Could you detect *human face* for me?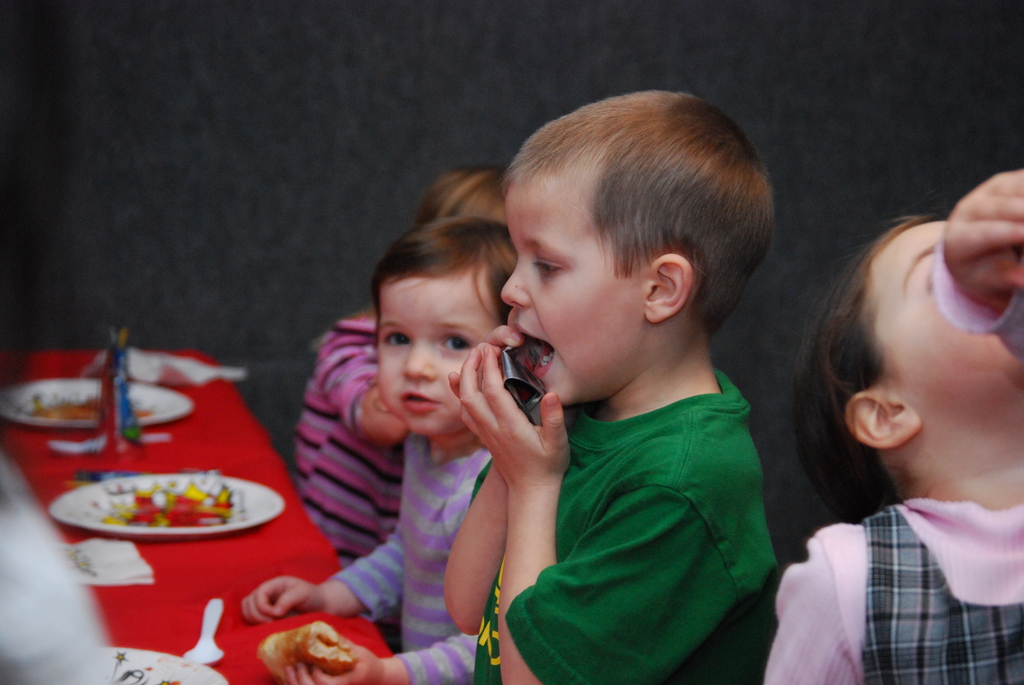
Detection result: (x1=873, y1=221, x2=1023, y2=429).
